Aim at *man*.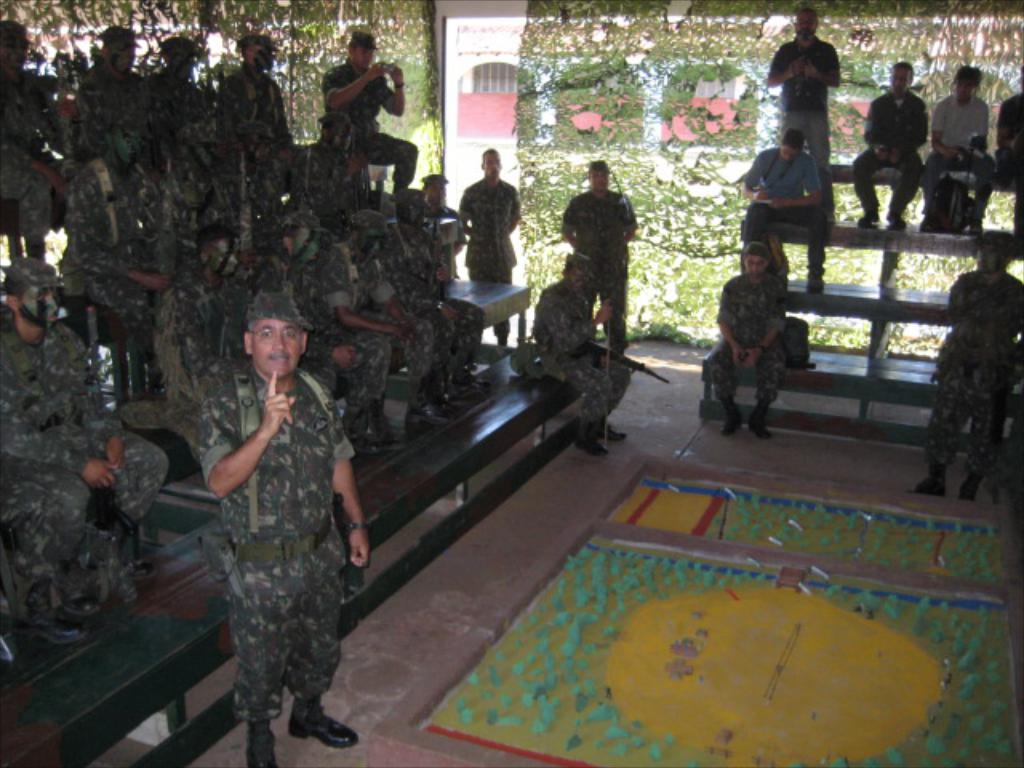
Aimed at bbox=(146, 37, 274, 267).
